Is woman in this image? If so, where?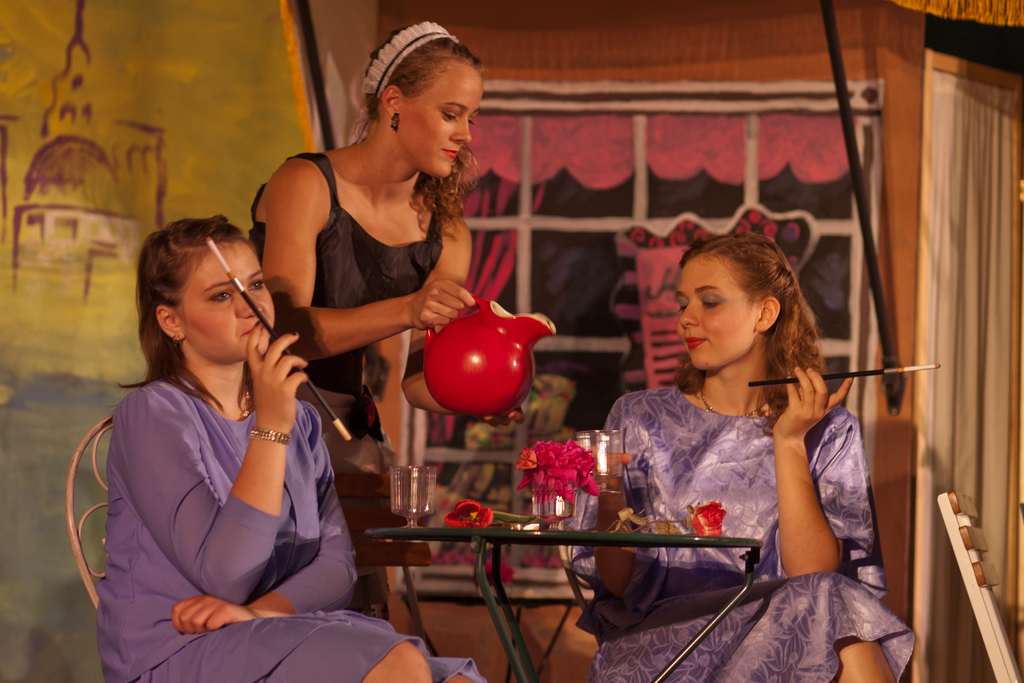
Yes, at 240 24 531 623.
